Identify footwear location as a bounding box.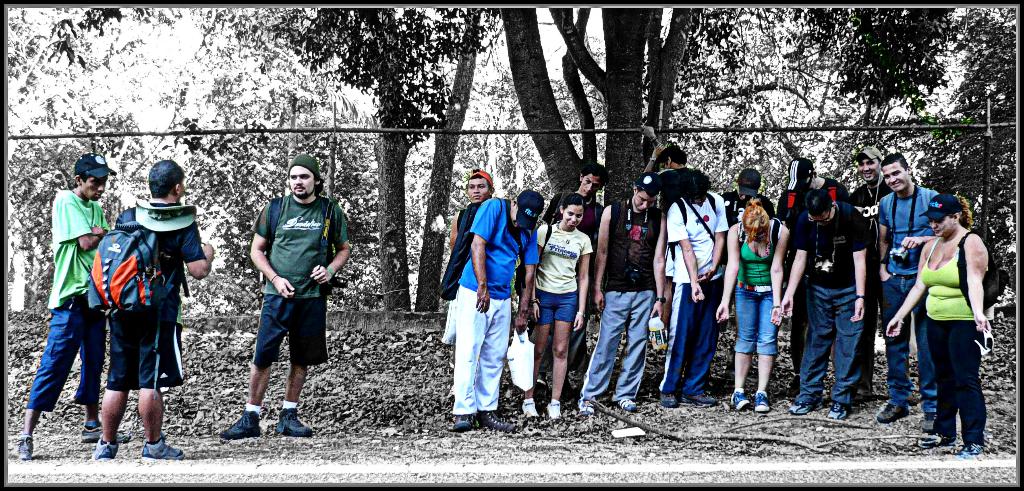
bbox(955, 442, 980, 458).
